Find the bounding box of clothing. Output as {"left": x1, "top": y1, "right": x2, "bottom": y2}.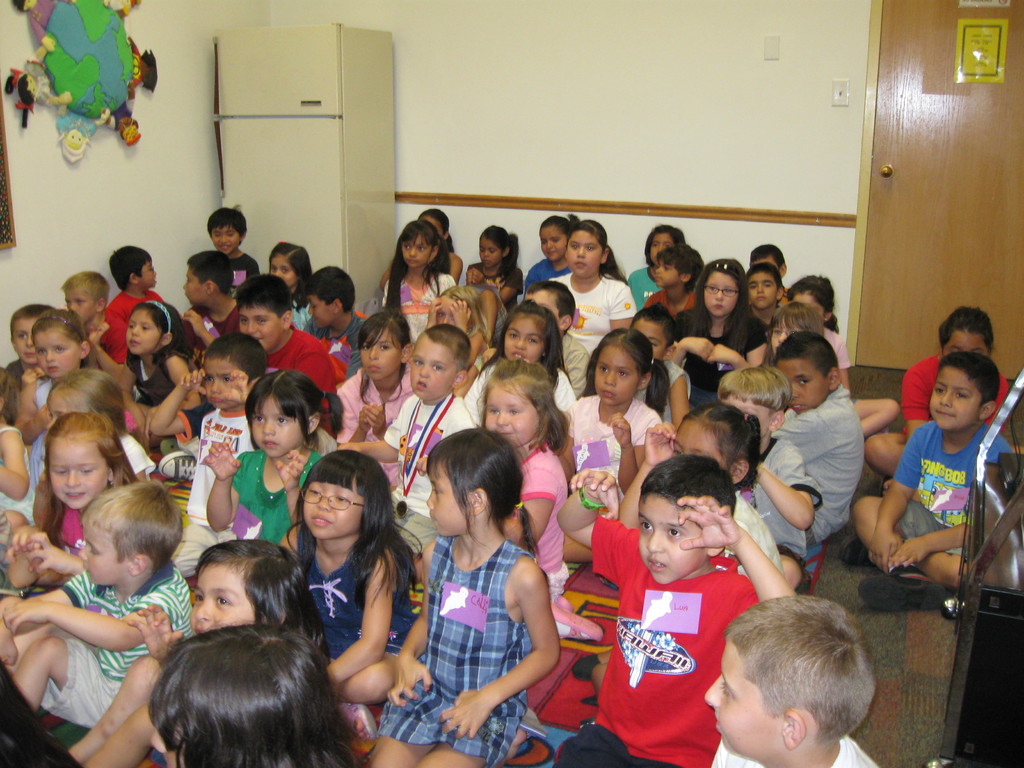
{"left": 771, "top": 382, "right": 861, "bottom": 547}.
